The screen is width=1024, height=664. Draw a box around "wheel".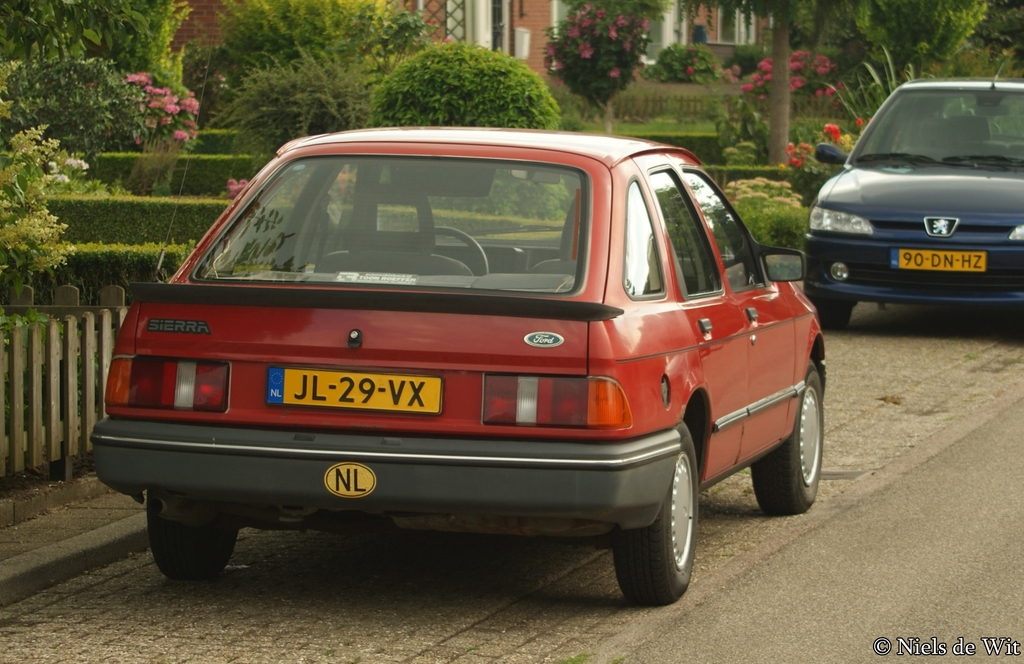
764:380:827:522.
